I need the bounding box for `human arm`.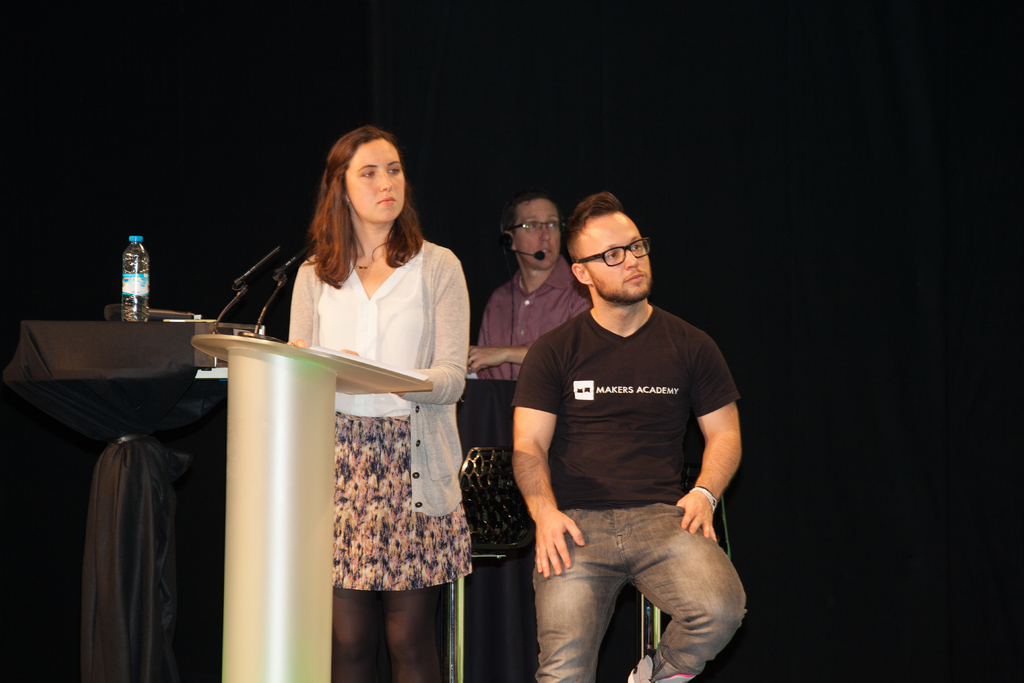
Here it is: select_region(460, 303, 515, 377).
